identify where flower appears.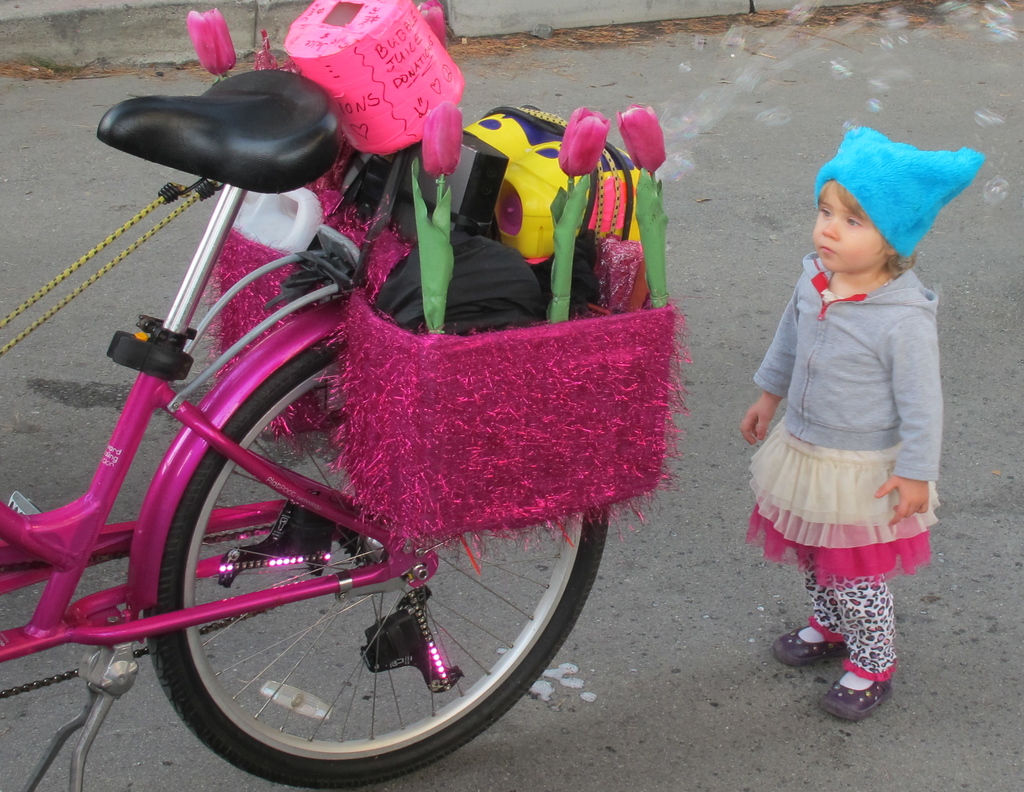
Appears at select_region(616, 107, 669, 175).
